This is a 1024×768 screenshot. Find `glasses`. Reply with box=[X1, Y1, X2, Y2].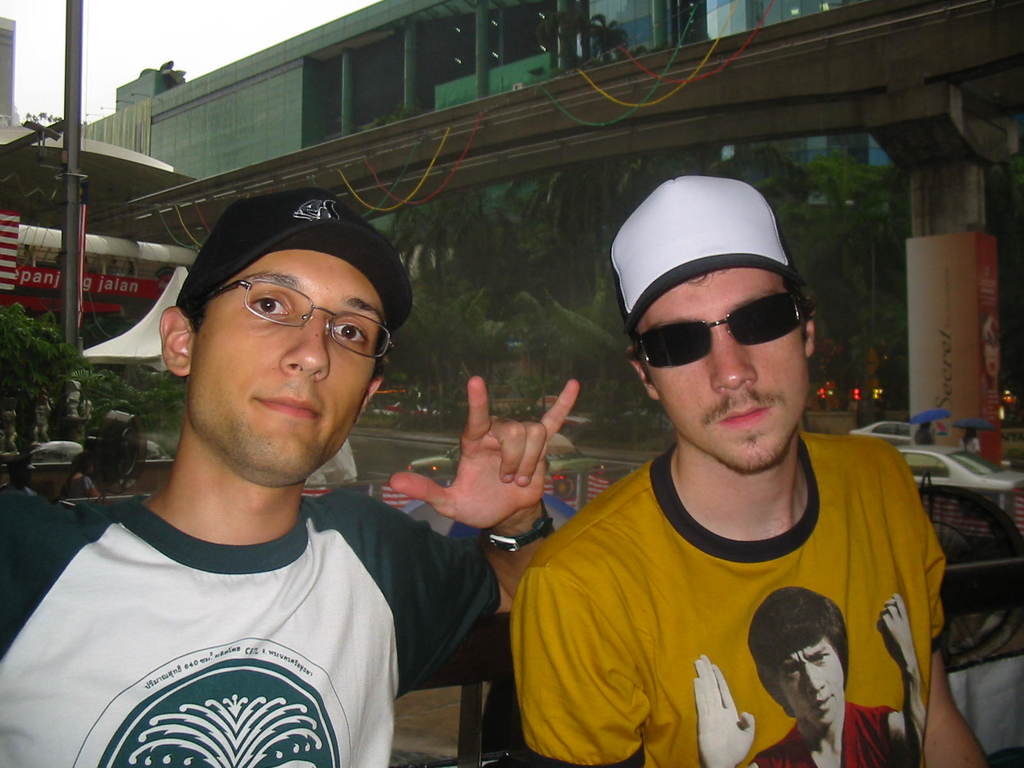
box=[184, 274, 398, 363].
